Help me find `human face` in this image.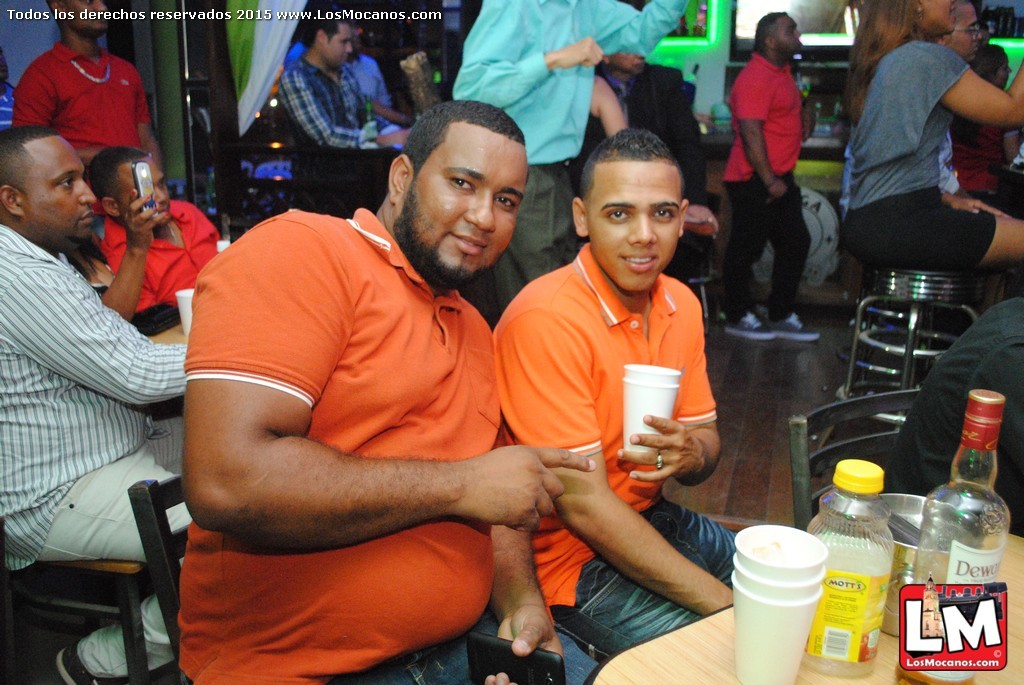
Found it: (20,134,99,241).
